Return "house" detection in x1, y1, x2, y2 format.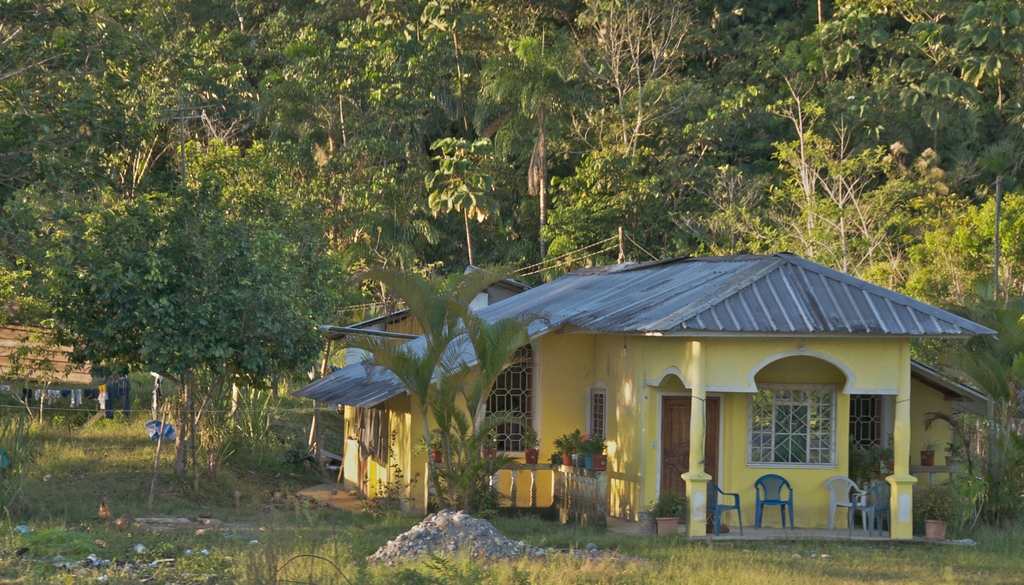
289, 251, 1000, 538.
